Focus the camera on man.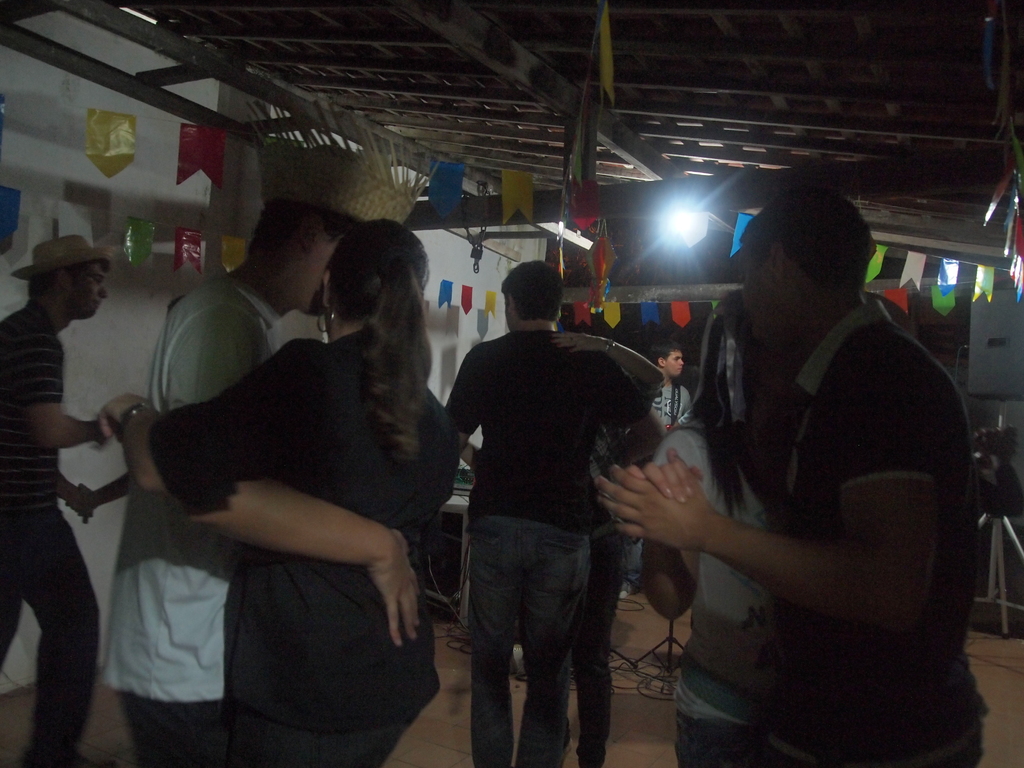
Focus region: 116,211,431,767.
